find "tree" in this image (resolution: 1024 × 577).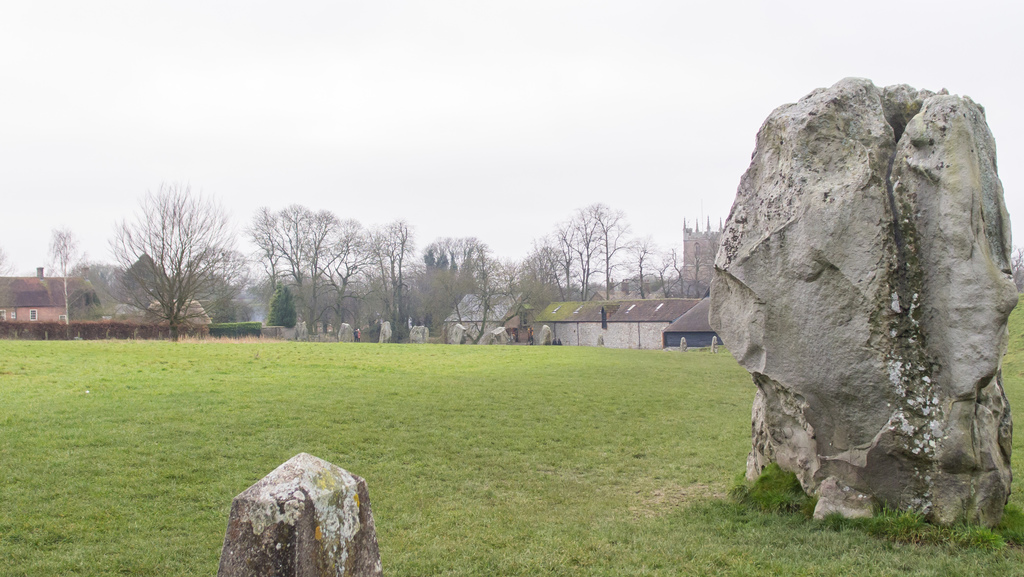
(1004,245,1023,289).
